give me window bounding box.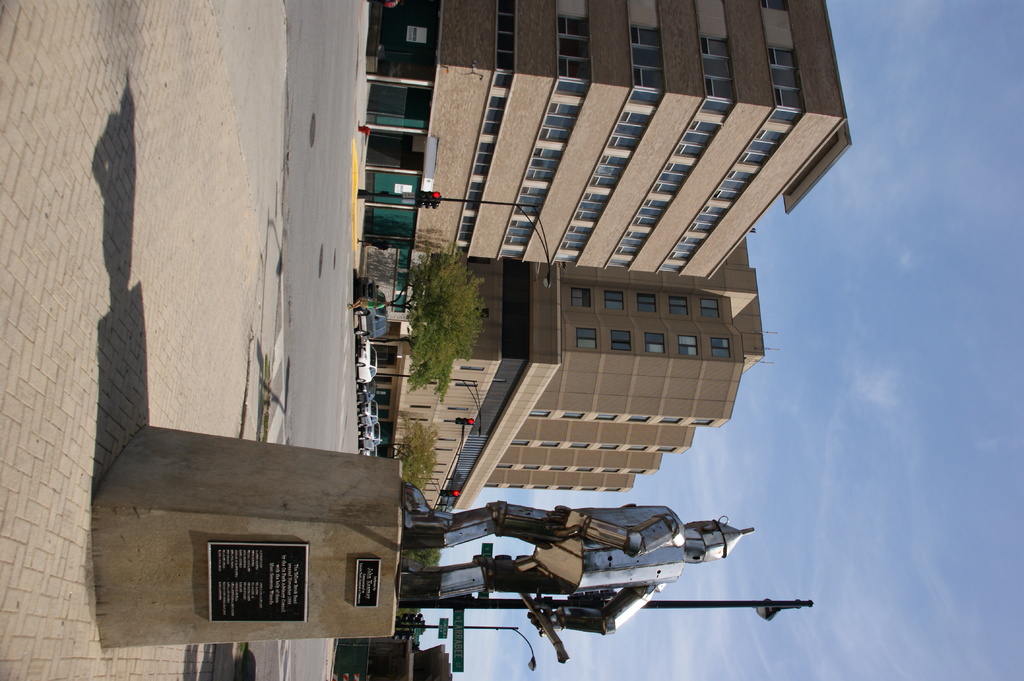
<bbox>628, 445, 647, 451</bbox>.
